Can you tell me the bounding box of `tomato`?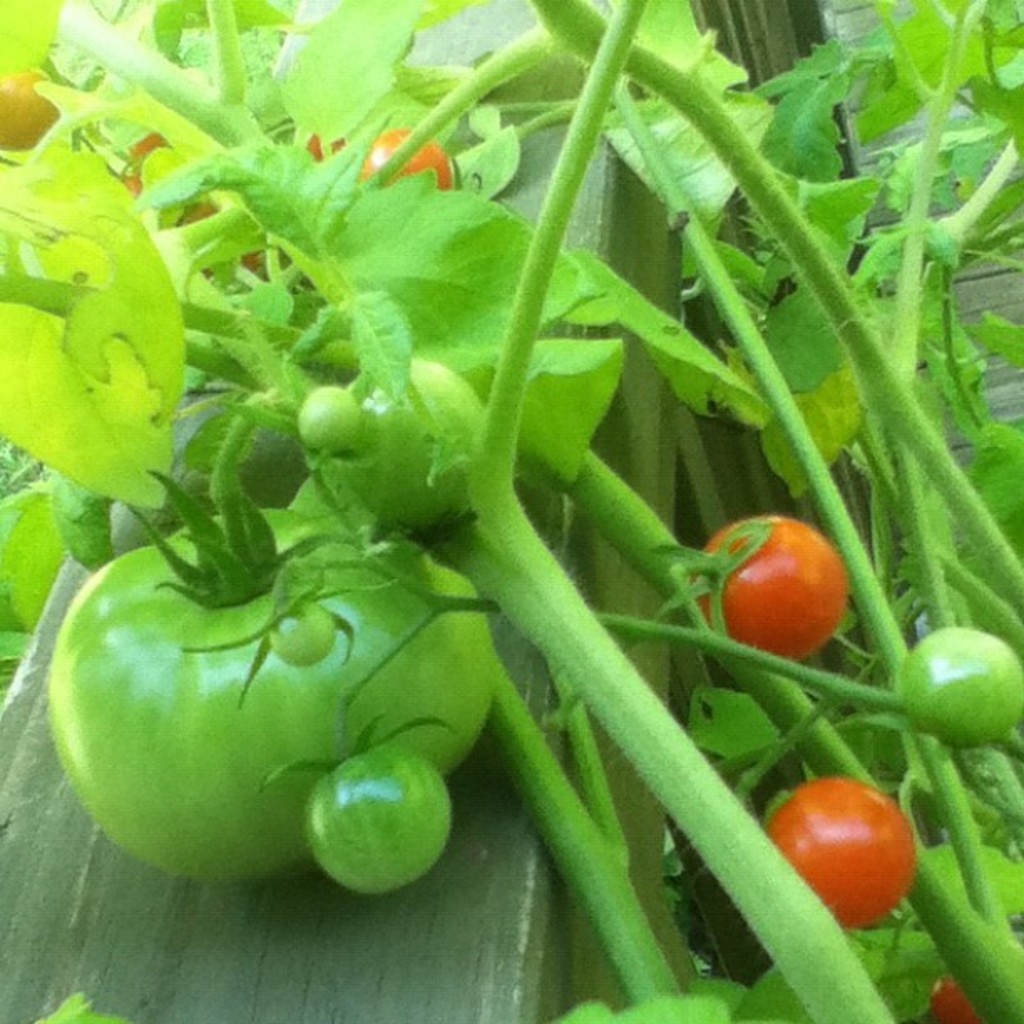
704 504 860 664.
